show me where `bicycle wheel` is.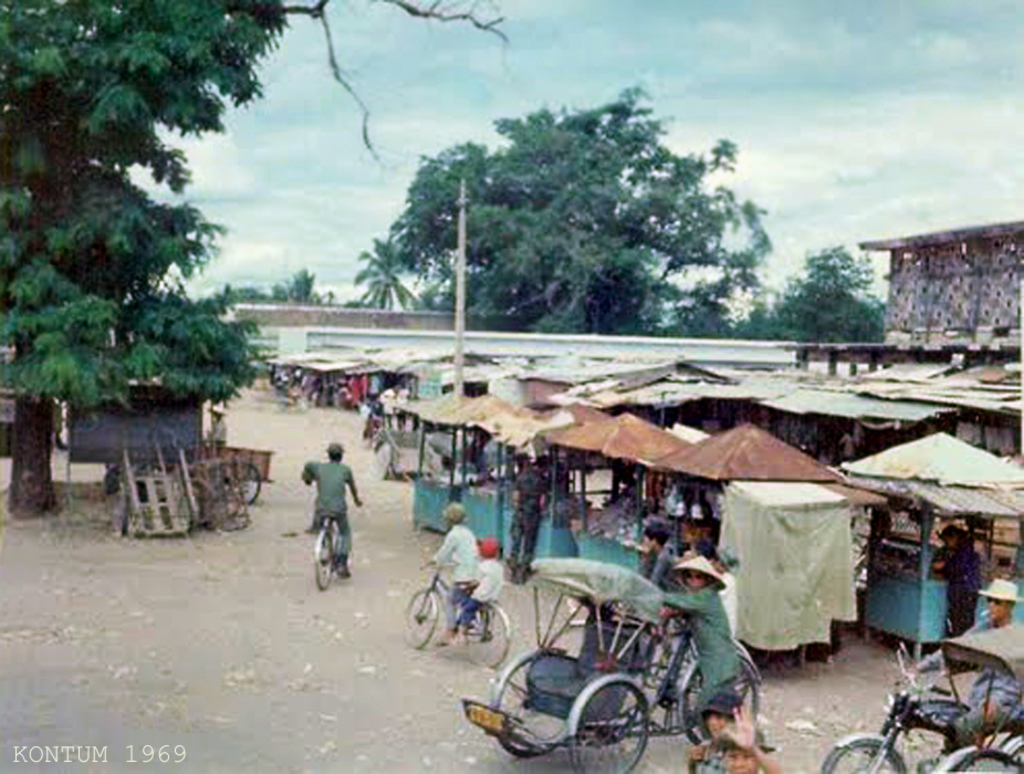
`bicycle wheel` is at rect(314, 532, 334, 588).
